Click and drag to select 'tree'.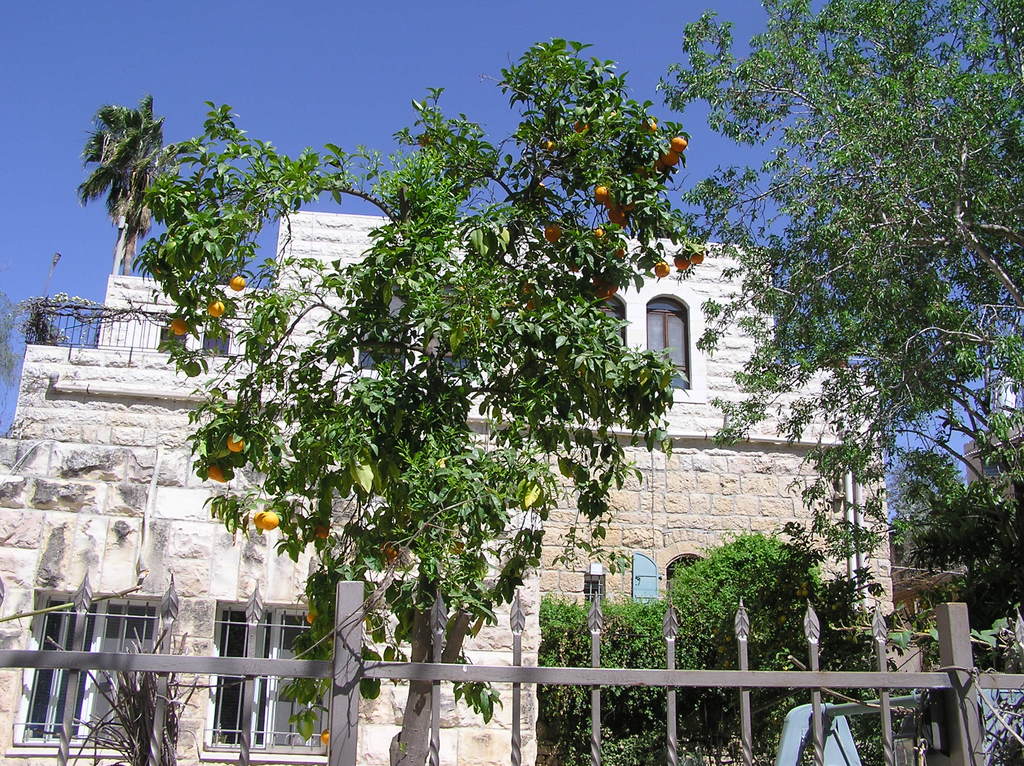
Selection: {"left": 652, "top": 0, "right": 1023, "bottom": 648}.
